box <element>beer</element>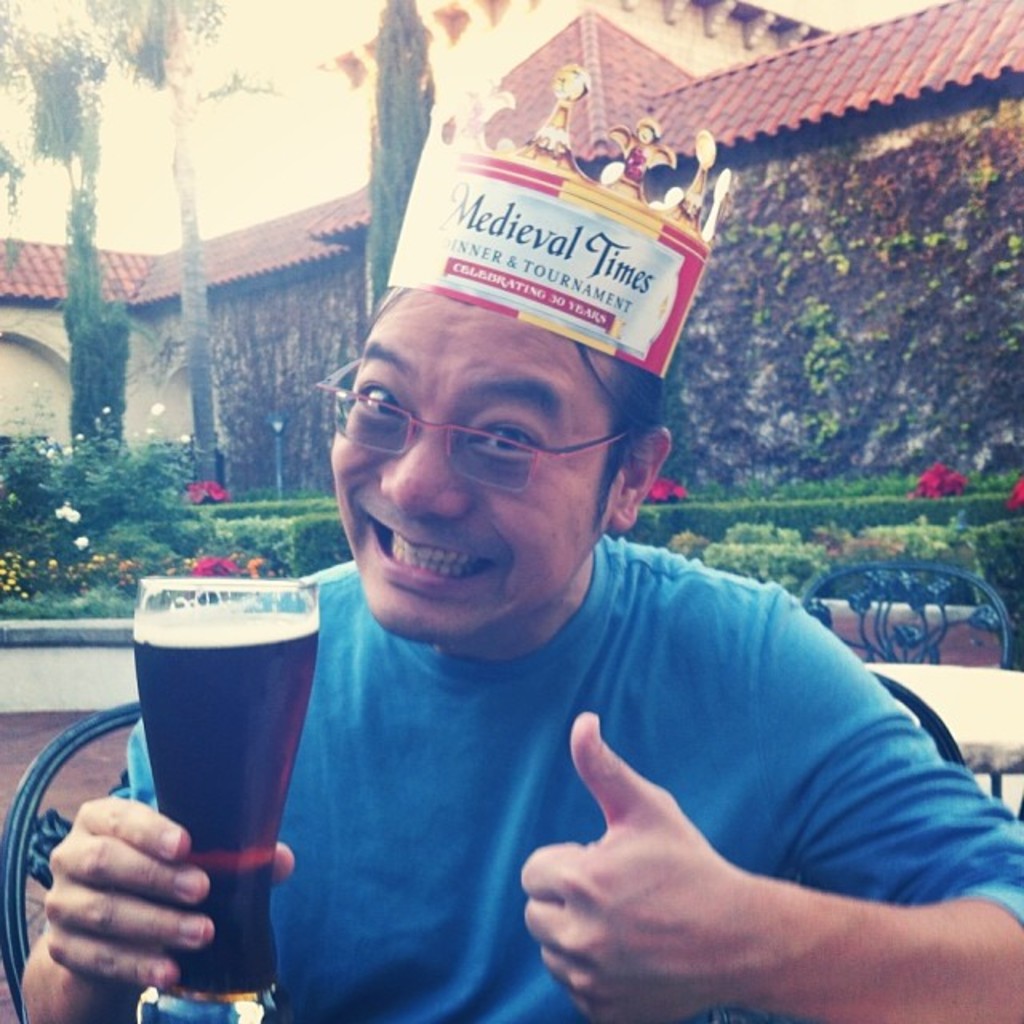
box(128, 610, 326, 1011)
